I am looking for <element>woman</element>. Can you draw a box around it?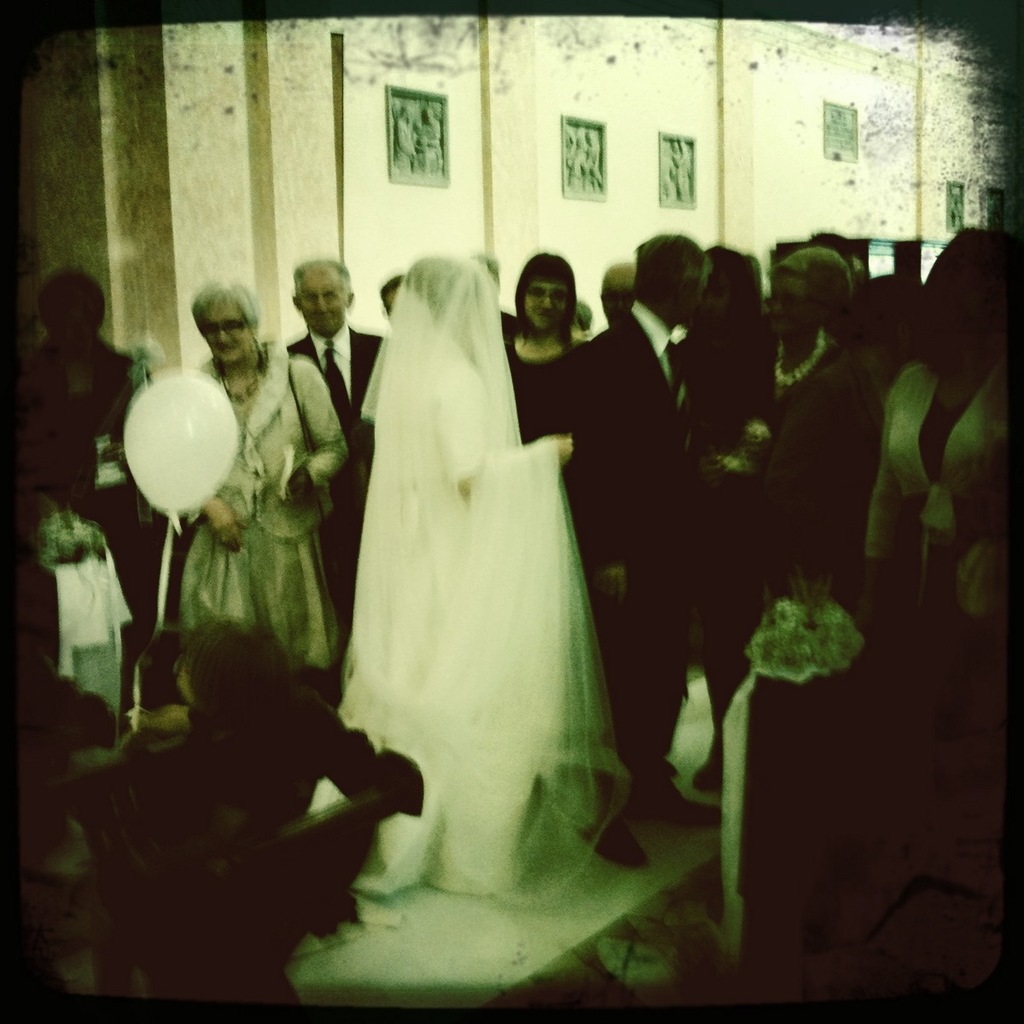
Sure, the bounding box is rect(499, 241, 573, 453).
